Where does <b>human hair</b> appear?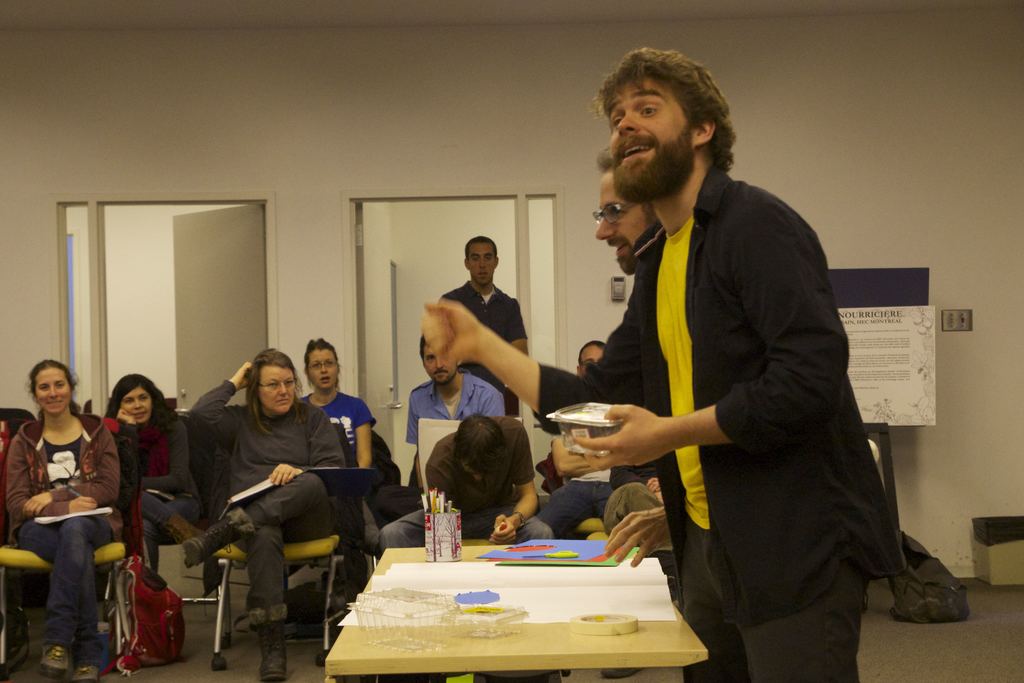
Appears at (x1=597, y1=144, x2=657, y2=226).
